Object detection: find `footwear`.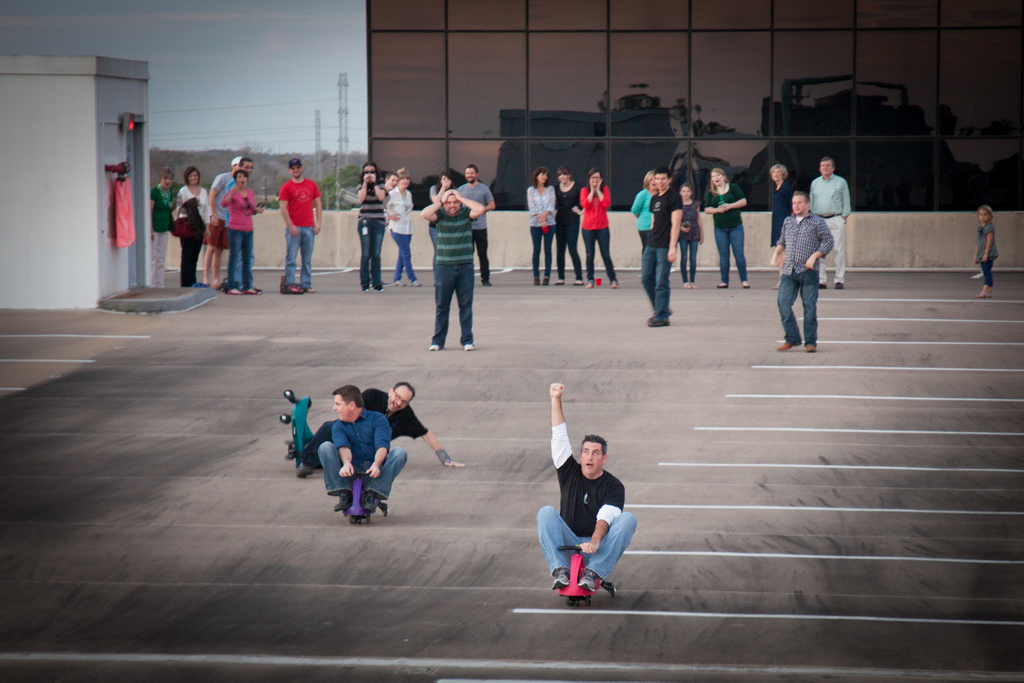
395 280 405 284.
